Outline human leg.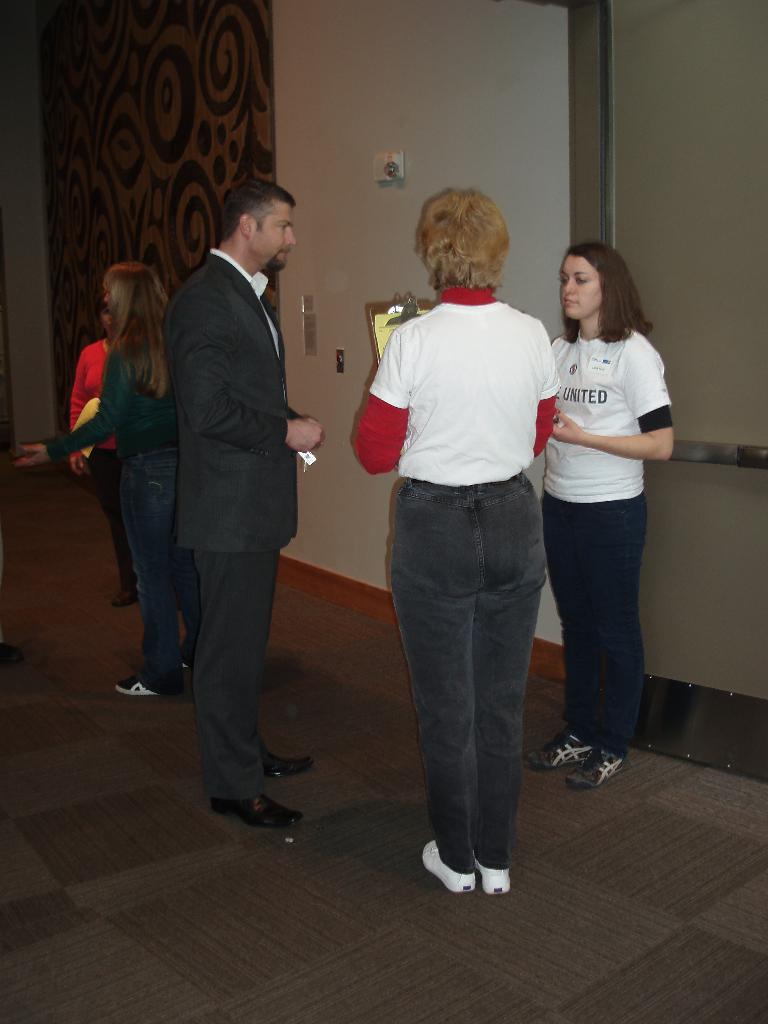
Outline: [x1=257, y1=207, x2=299, y2=274].
